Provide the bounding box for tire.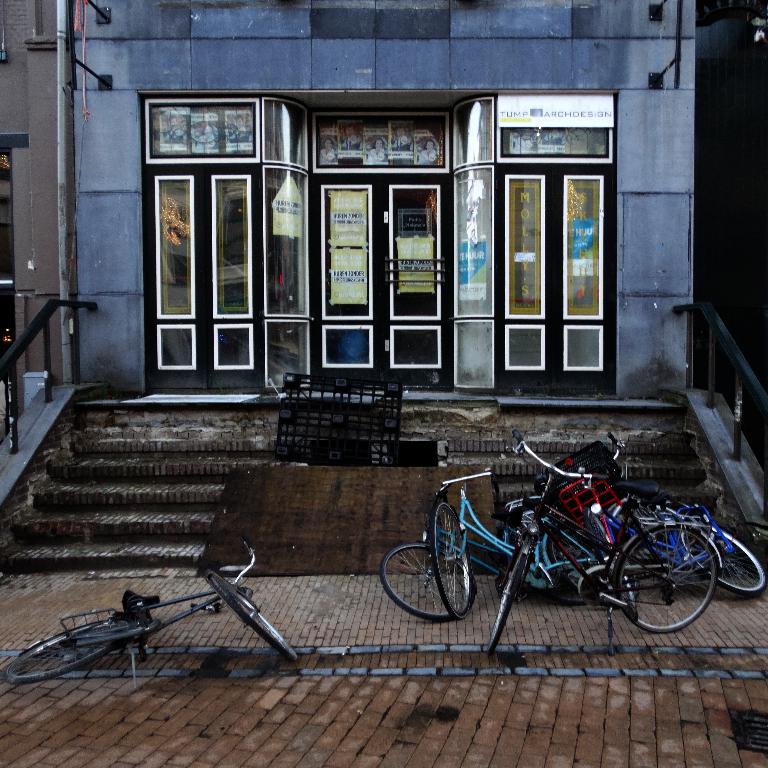
1 635 110 683.
